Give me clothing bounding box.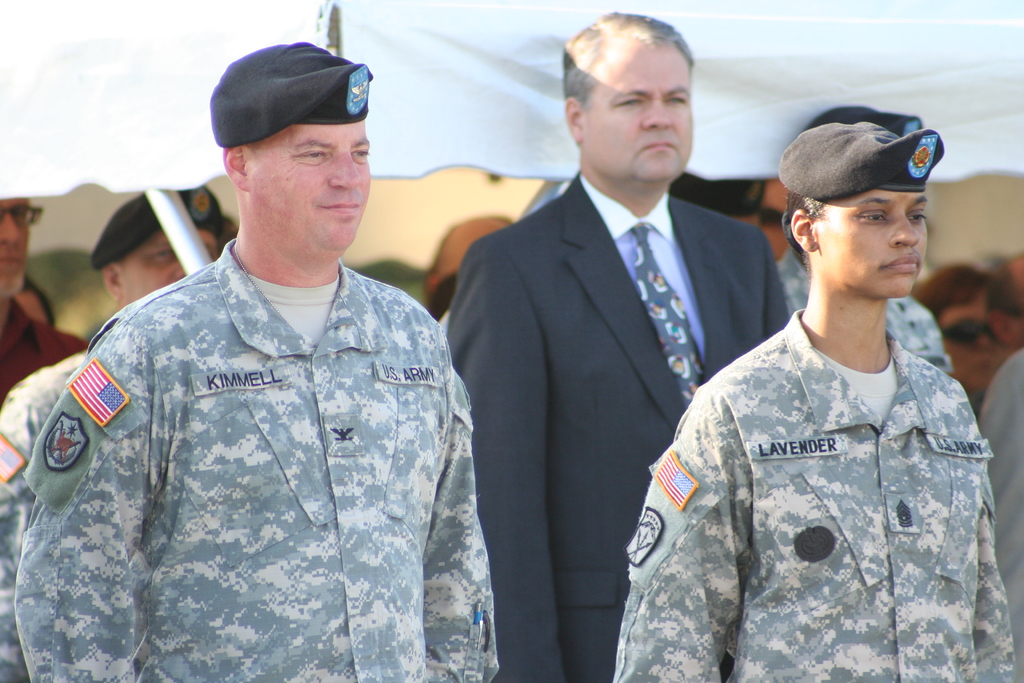
(13,227,500,682).
